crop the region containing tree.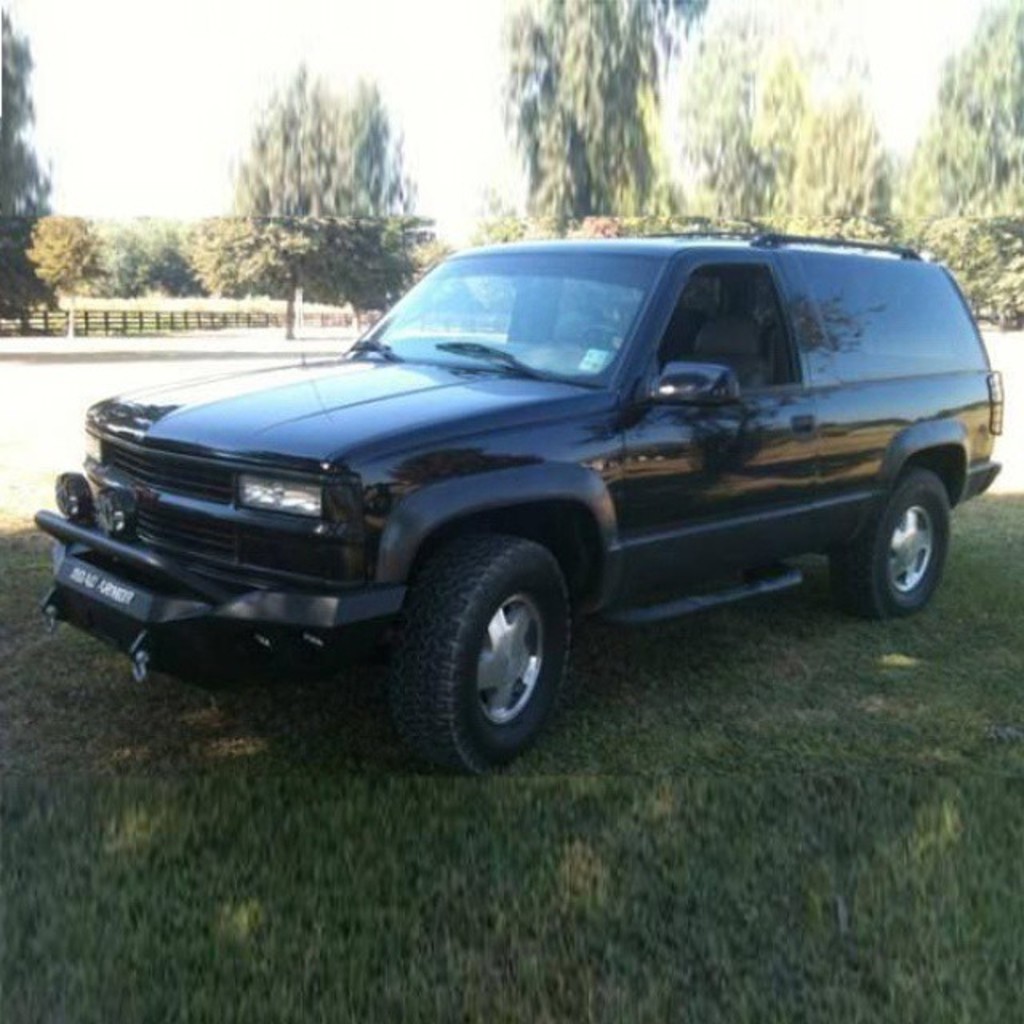
Crop region: 704,3,886,254.
